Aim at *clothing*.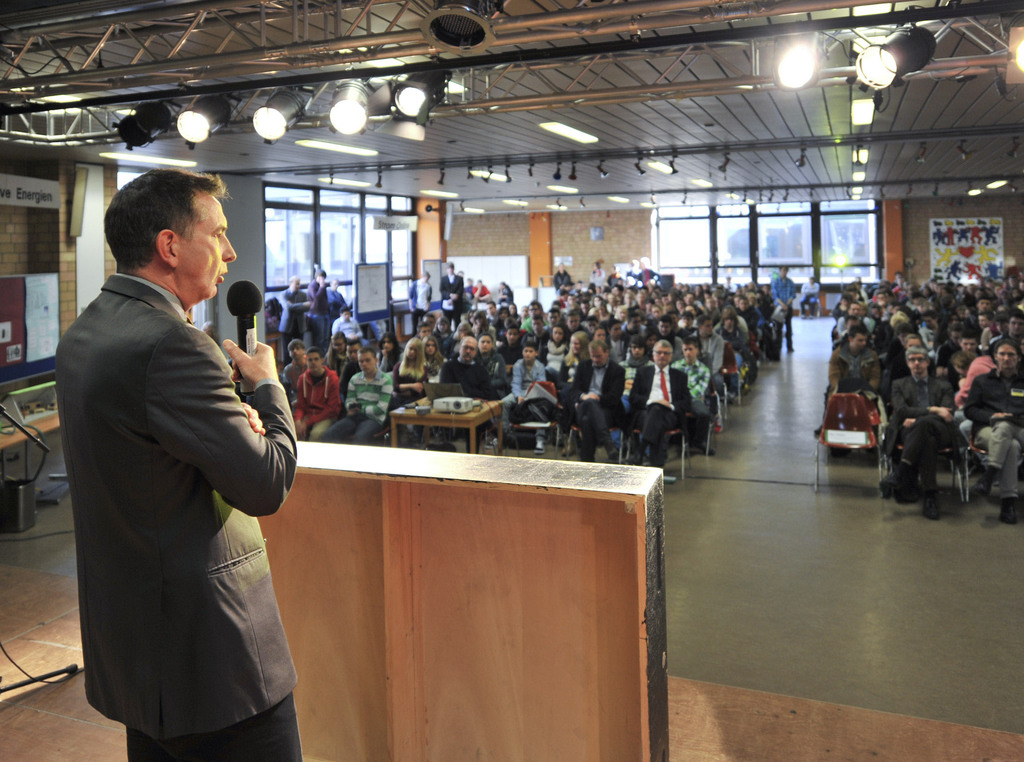
Aimed at box=[54, 223, 308, 748].
